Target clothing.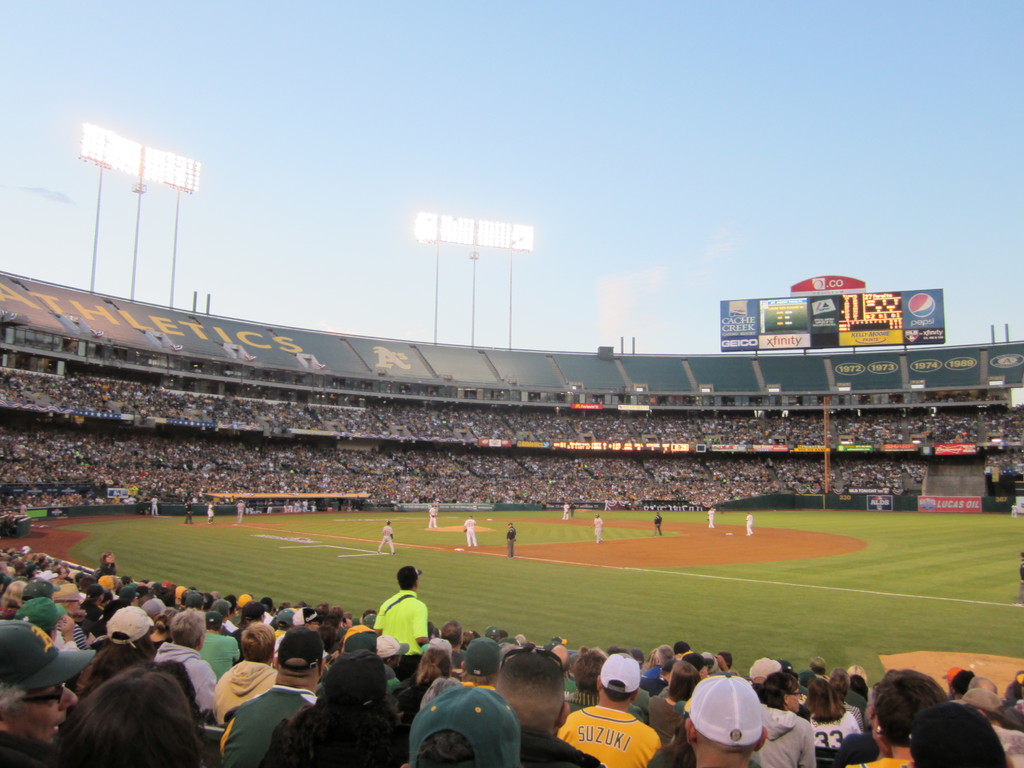
Target region: locate(146, 636, 209, 712).
